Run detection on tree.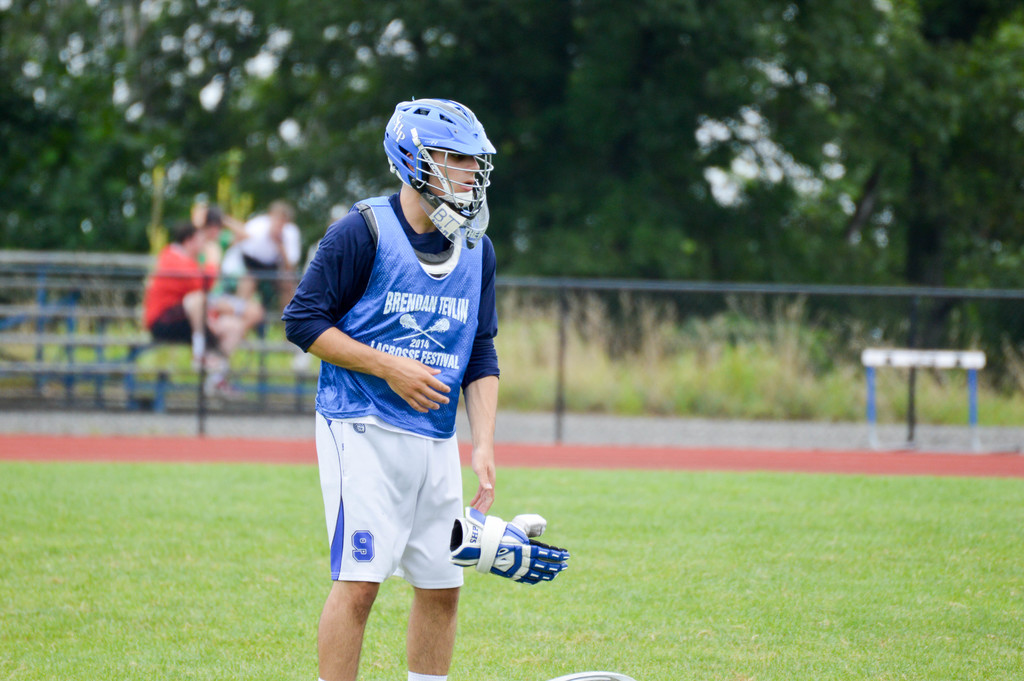
Result: l=0, t=0, r=1023, b=356.
